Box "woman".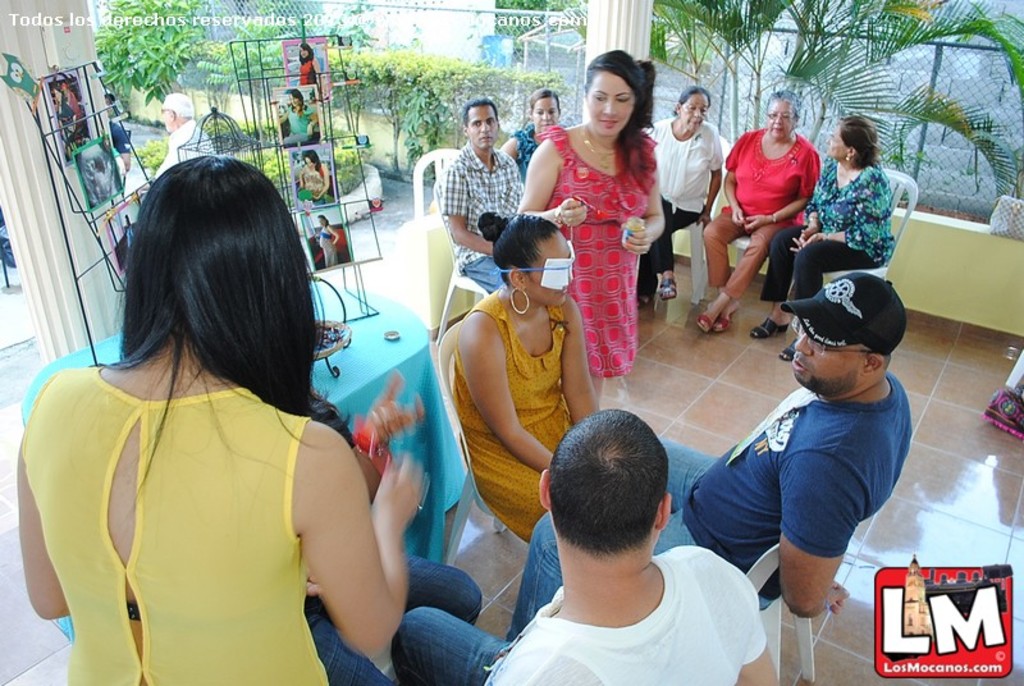
bbox=(297, 148, 328, 198).
